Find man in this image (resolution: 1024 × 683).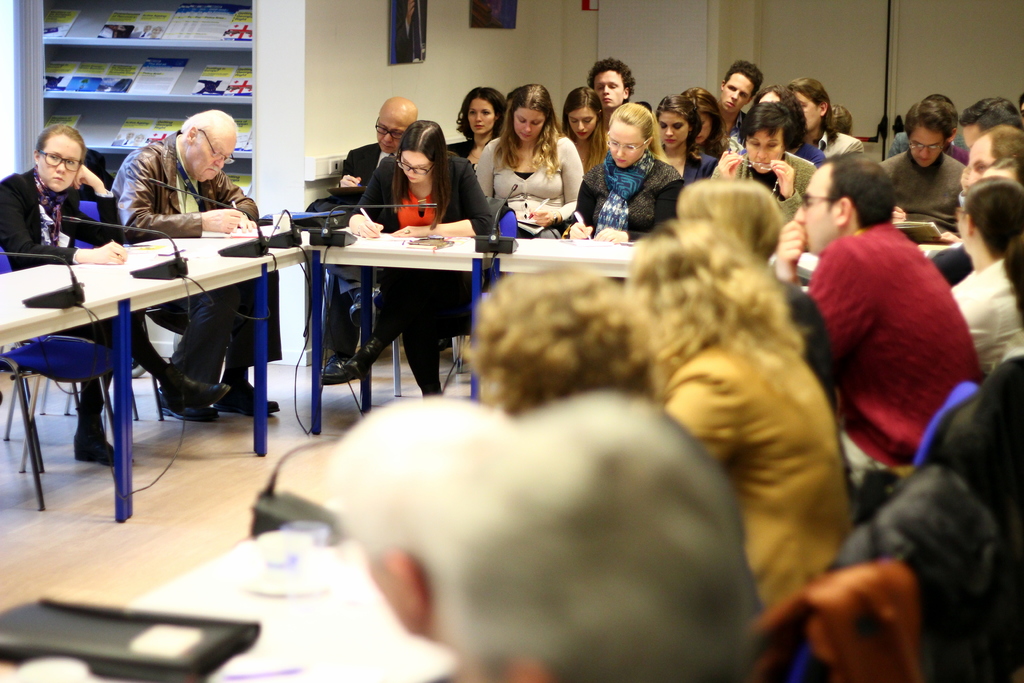
bbox=(922, 95, 968, 167).
